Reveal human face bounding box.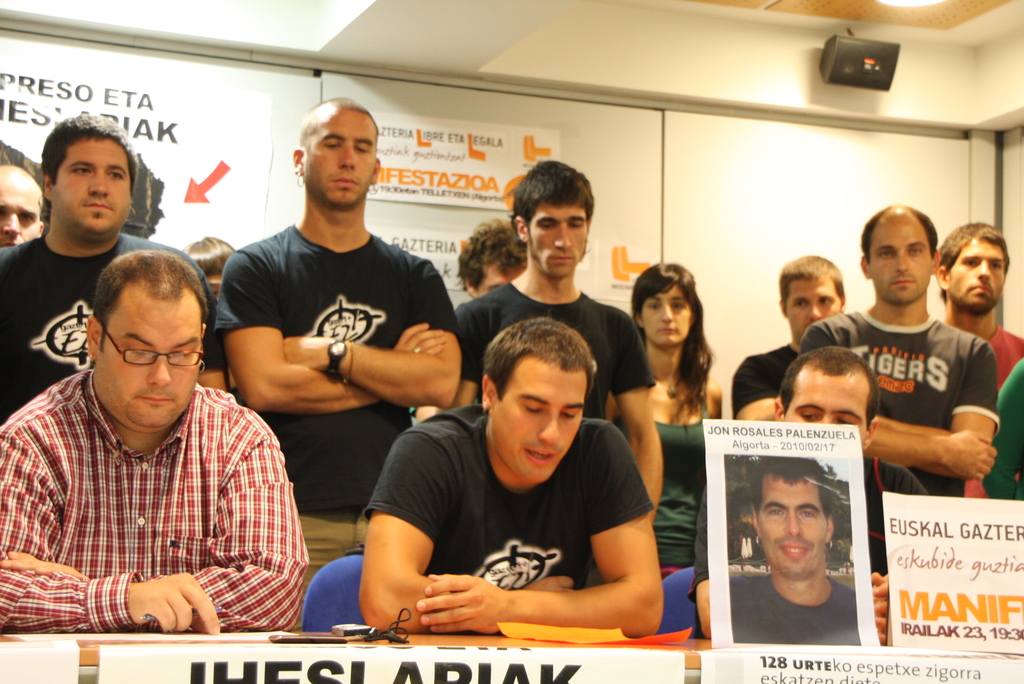
Revealed: <region>871, 211, 929, 302</region>.
